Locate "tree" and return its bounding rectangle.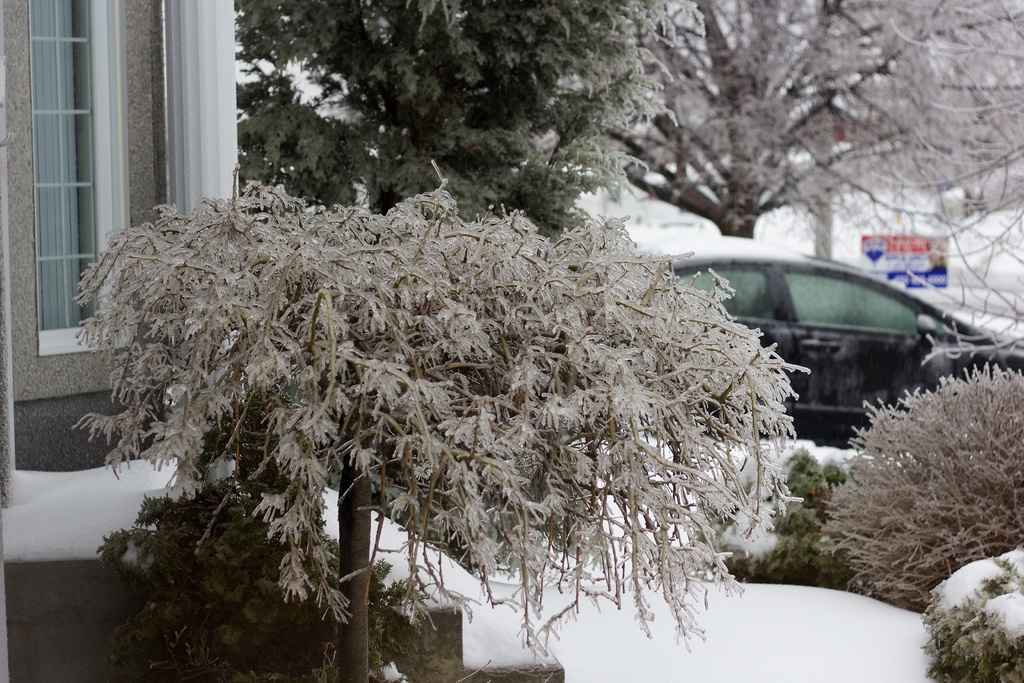
rect(593, 0, 1023, 262).
